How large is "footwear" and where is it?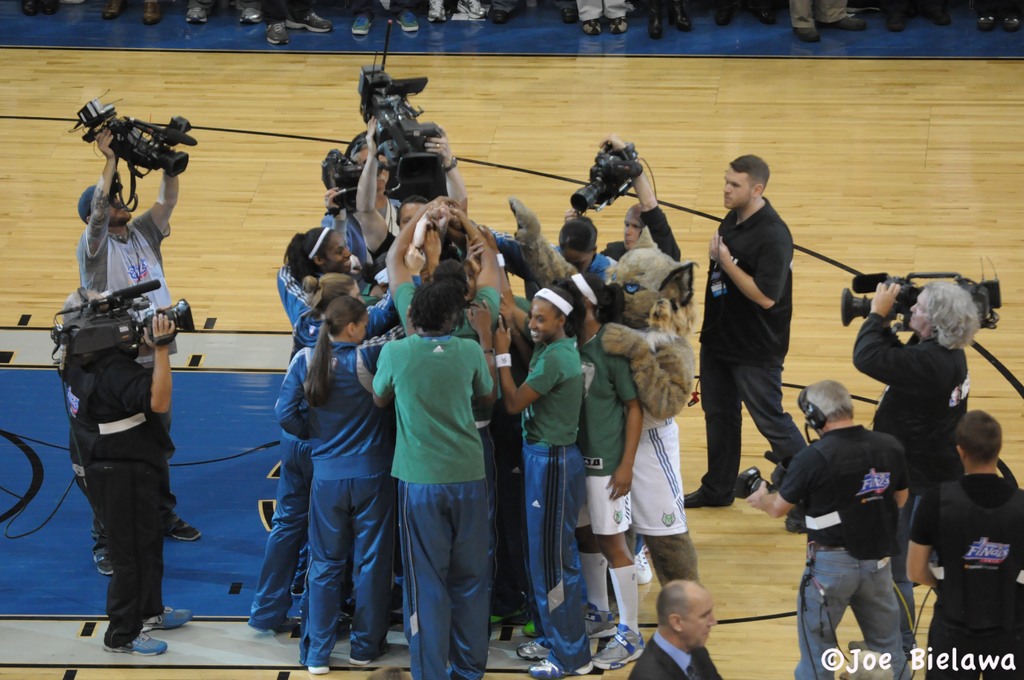
Bounding box: region(926, 7, 952, 27).
